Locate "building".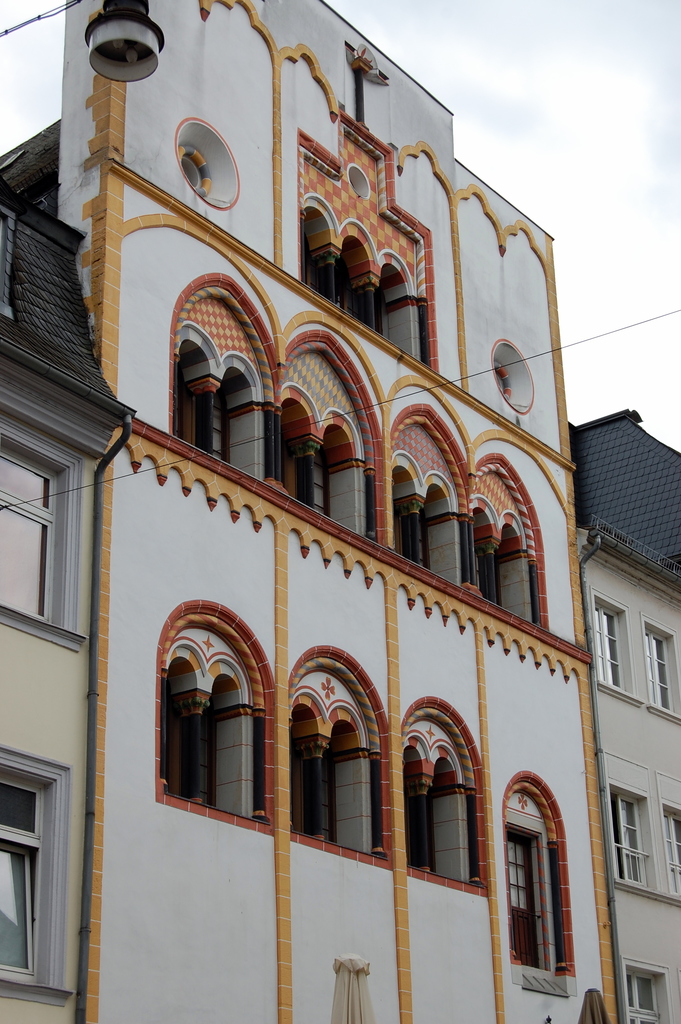
Bounding box: bbox(568, 410, 680, 1023).
